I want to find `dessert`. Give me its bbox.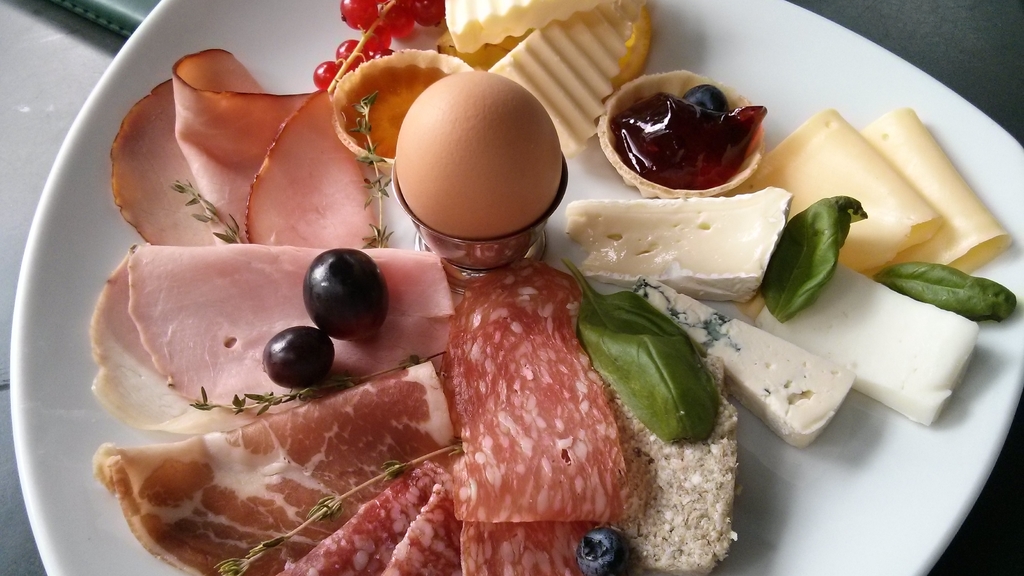
<box>292,458,468,575</box>.
